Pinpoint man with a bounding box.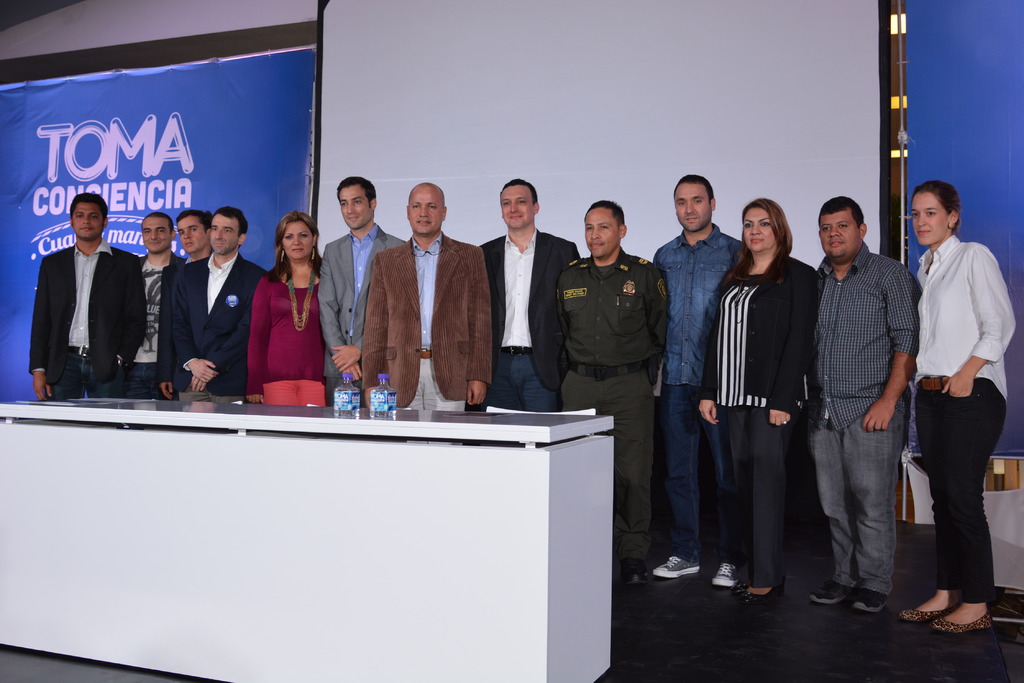
l=319, t=175, r=403, b=415.
